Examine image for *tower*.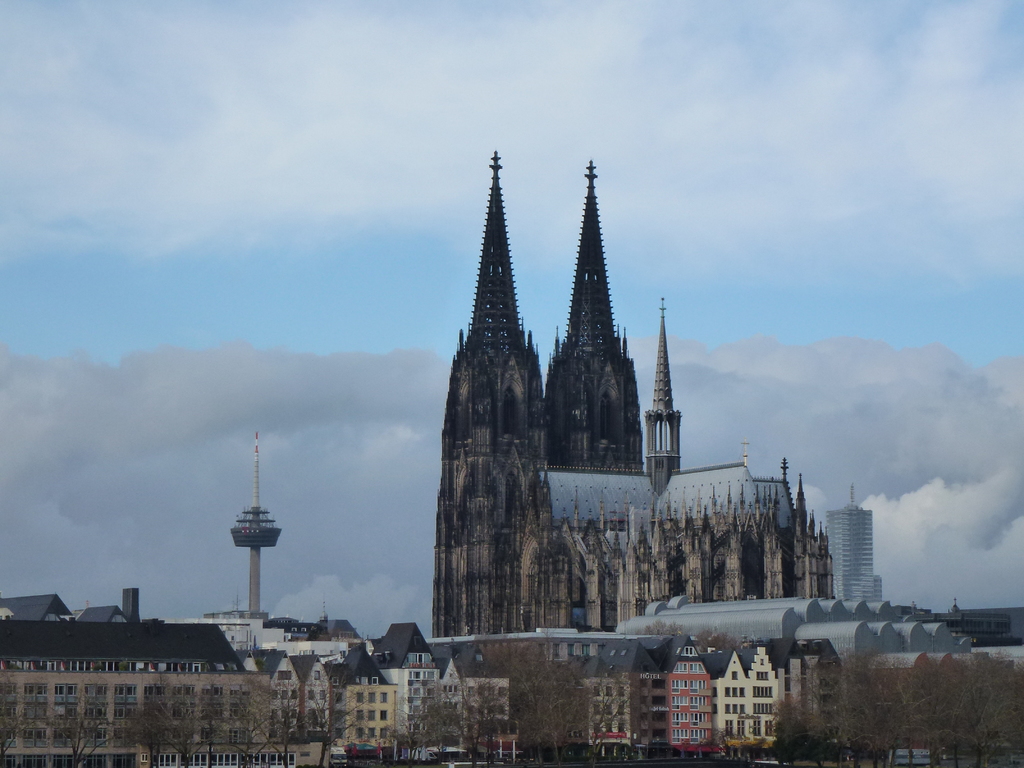
Examination result: locate(828, 497, 883, 614).
